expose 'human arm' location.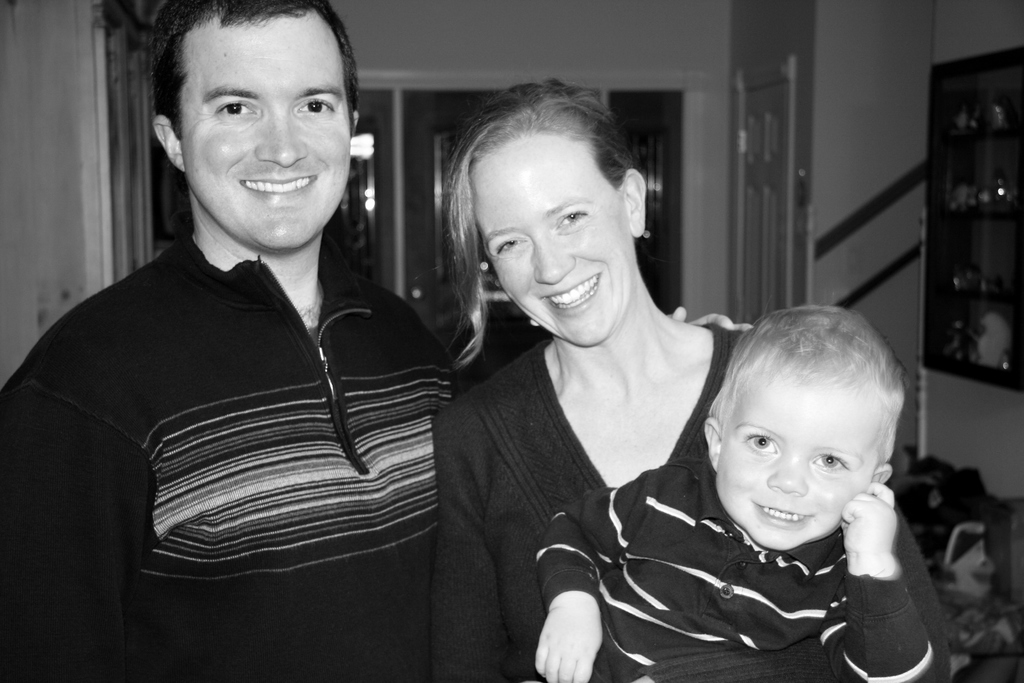
Exposed at [840, 486, 943, 671].
